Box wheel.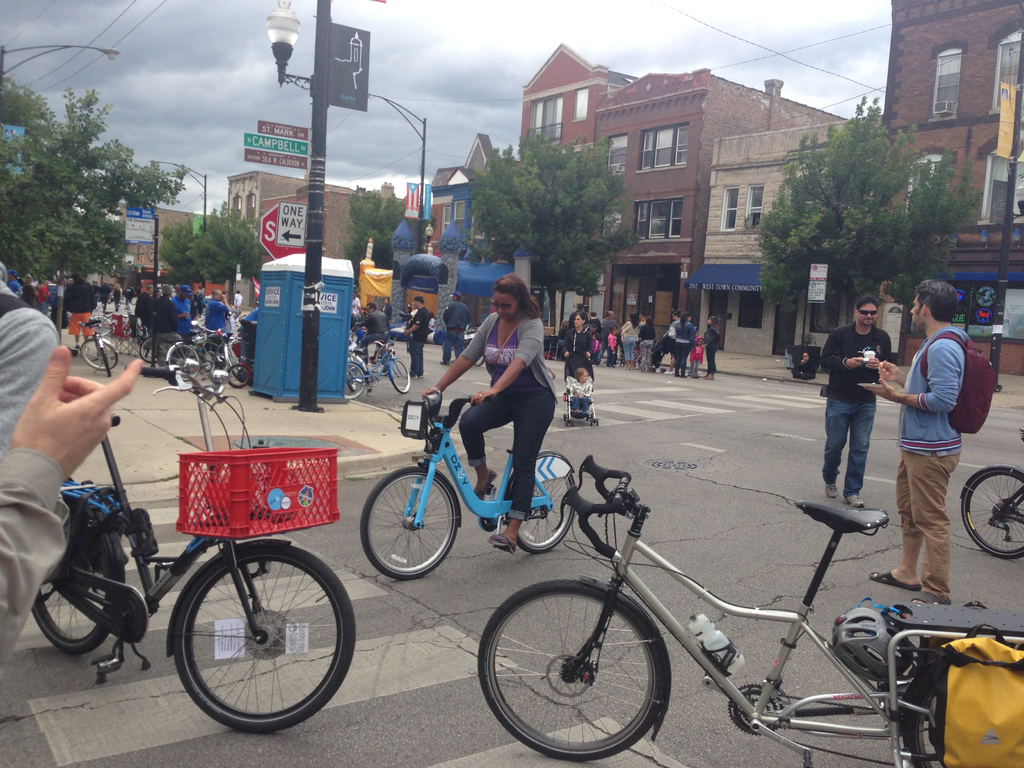
Rect(344, 364, 367, 401).
